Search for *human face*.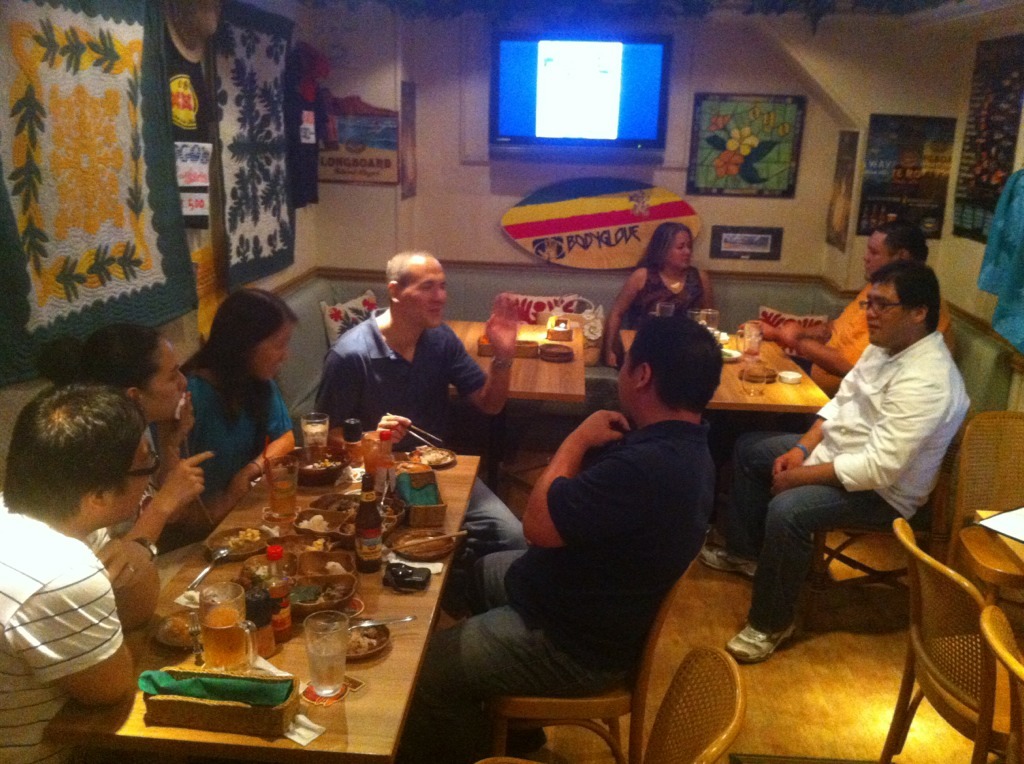
Found at 617, 348, 637, 415.
